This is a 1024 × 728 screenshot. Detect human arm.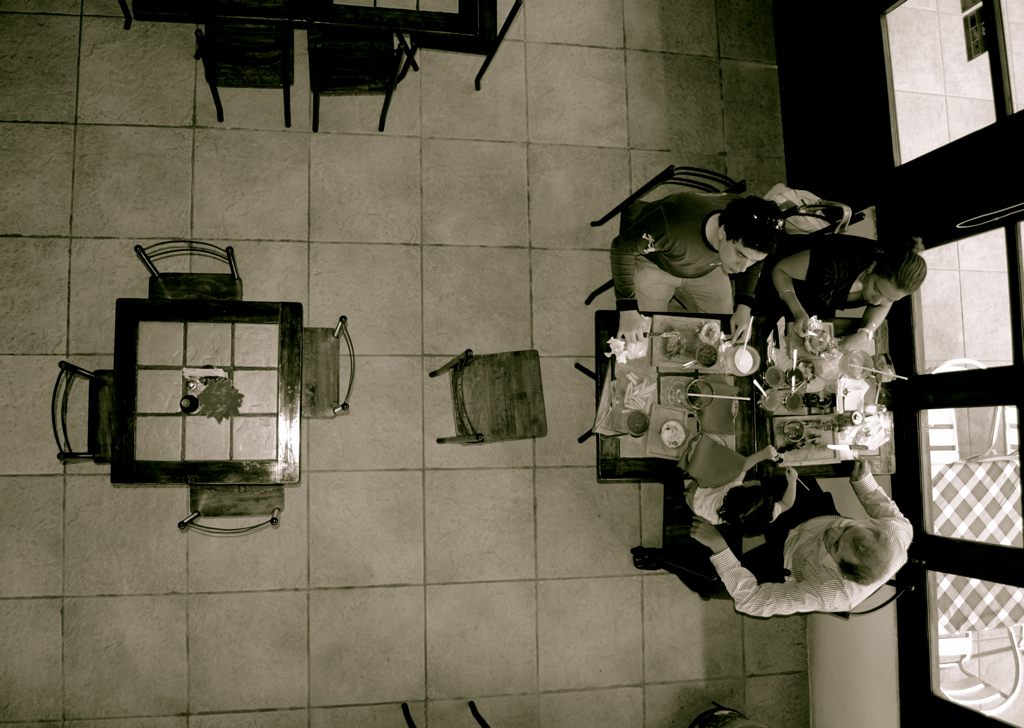
{"x1": 696, "y1": 514, "x2": 850, "y2": 616}.
